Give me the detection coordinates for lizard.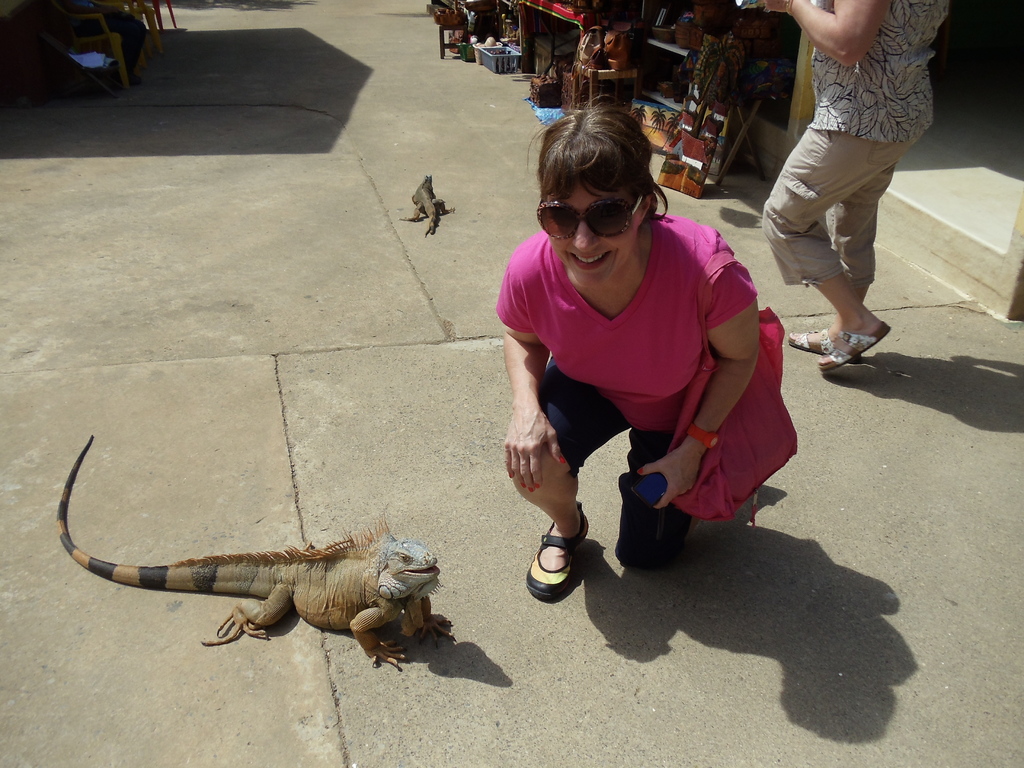
detection(47, 434, 445, 673).
